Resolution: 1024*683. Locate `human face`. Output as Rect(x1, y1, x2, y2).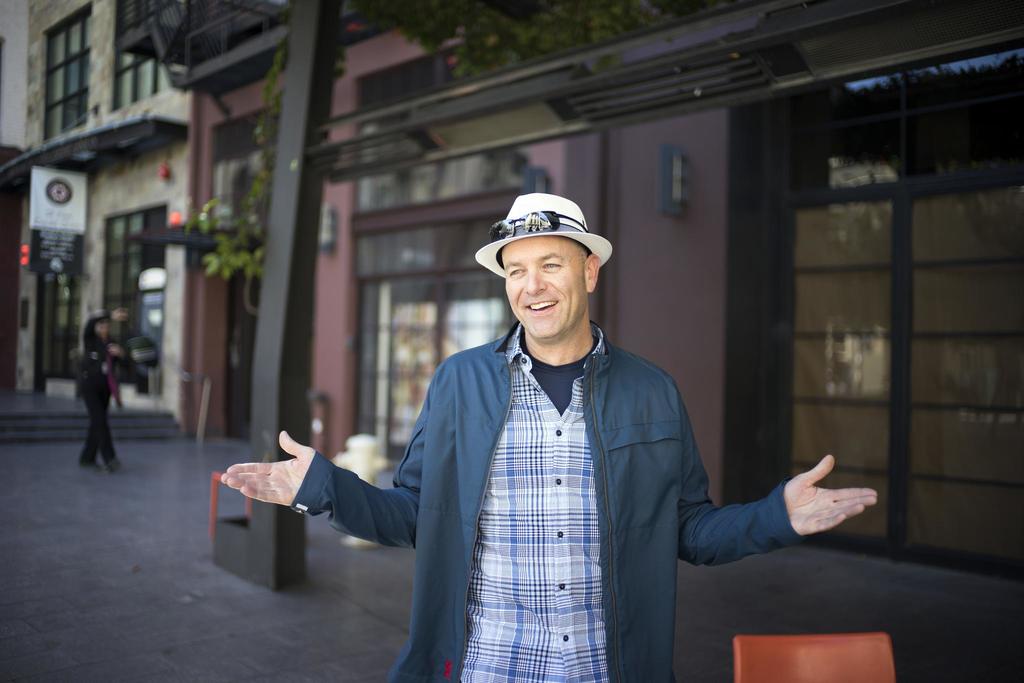
Rect(498, 231, 589, 343).
